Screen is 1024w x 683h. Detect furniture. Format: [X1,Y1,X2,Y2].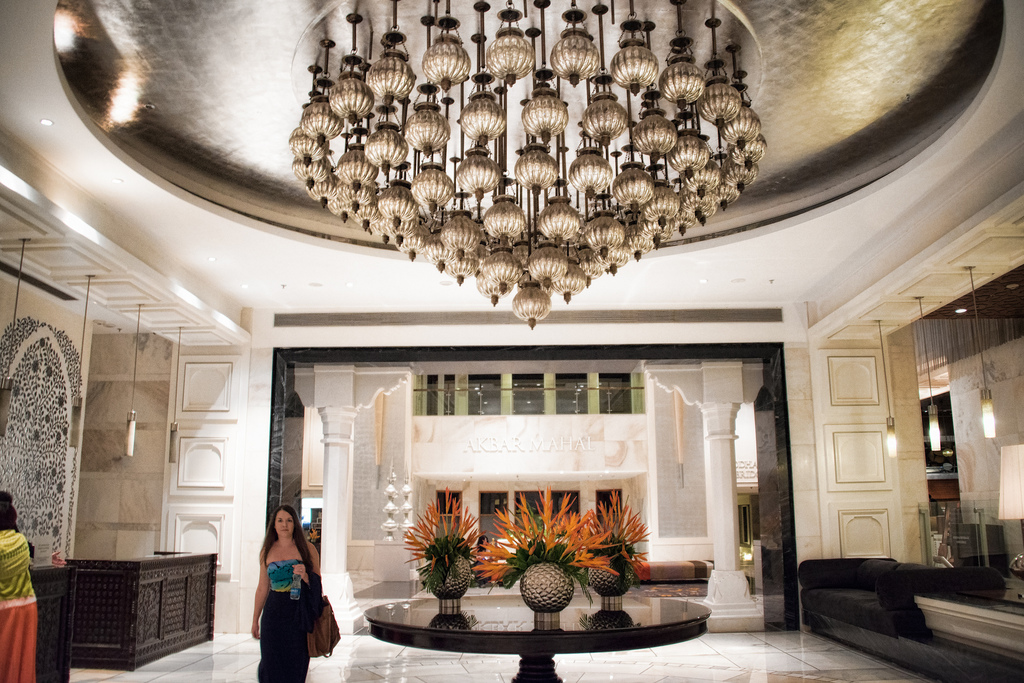
[701,565,765,625].
